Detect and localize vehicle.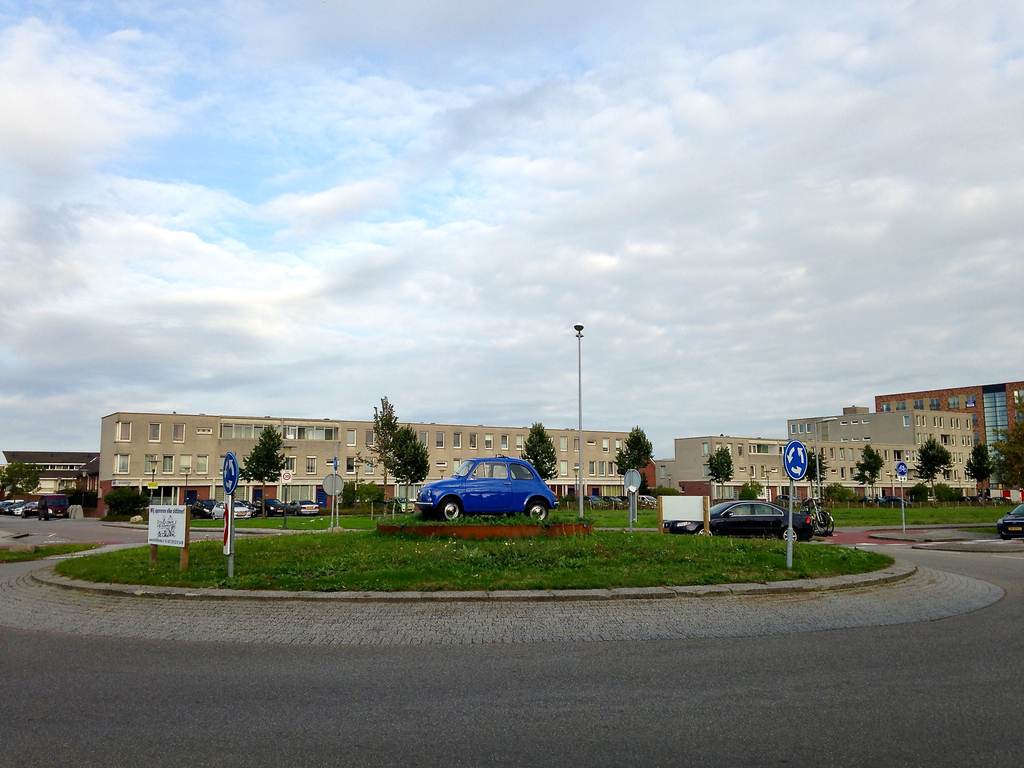
Localized at [left=412, top=455, right=559, bottom=522].
